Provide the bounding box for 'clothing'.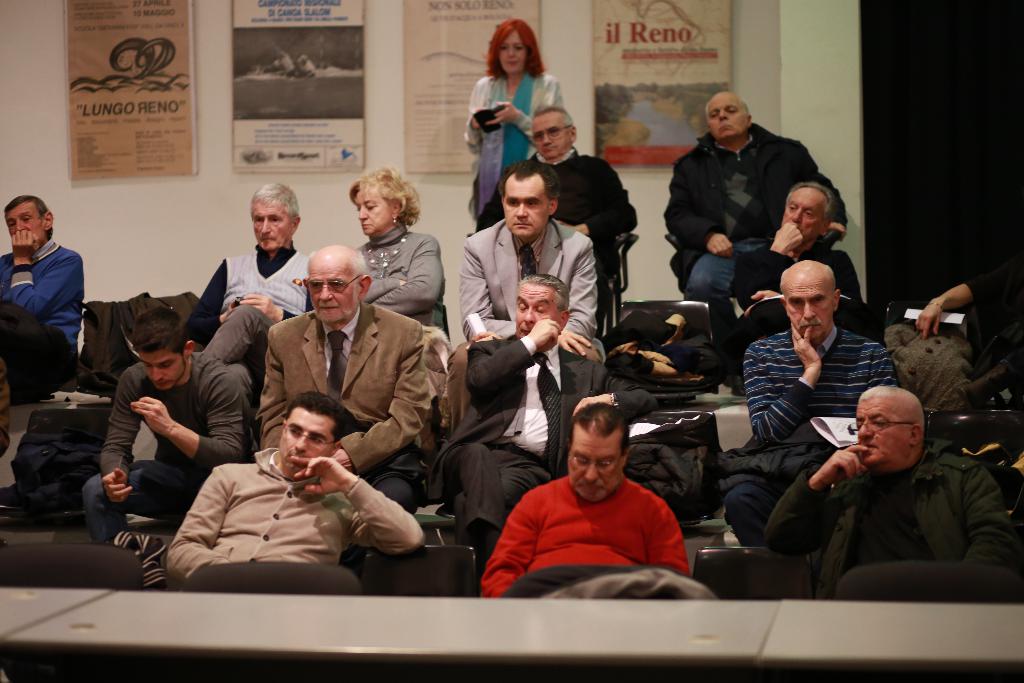
rect(464, 457, 712, 591).
